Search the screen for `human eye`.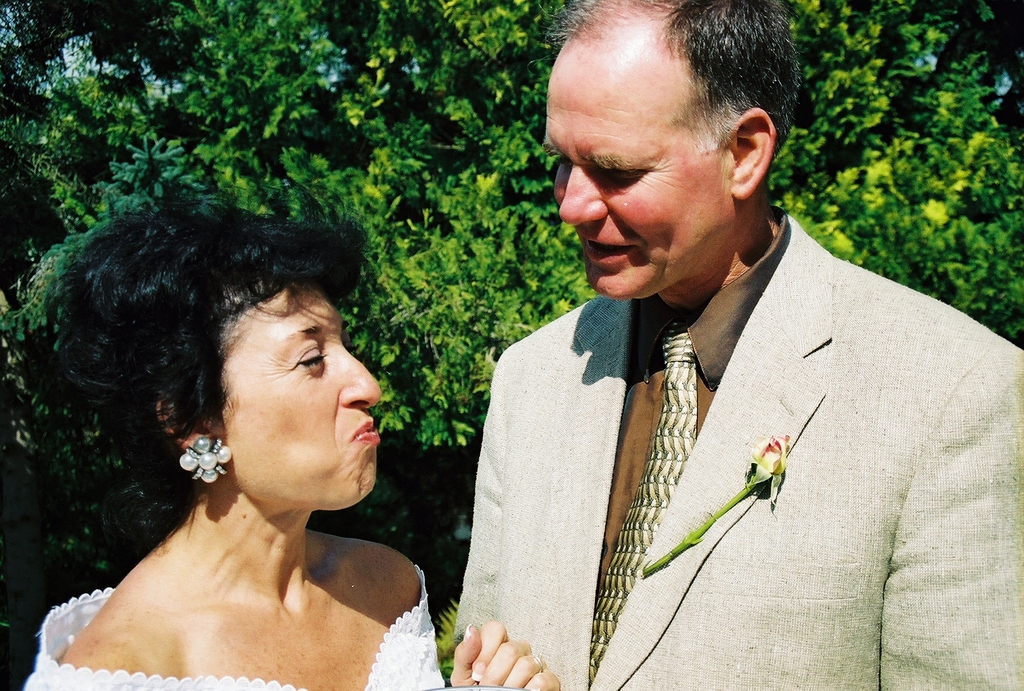
Found at (left=340, top=329, right=360, bottom=354).
